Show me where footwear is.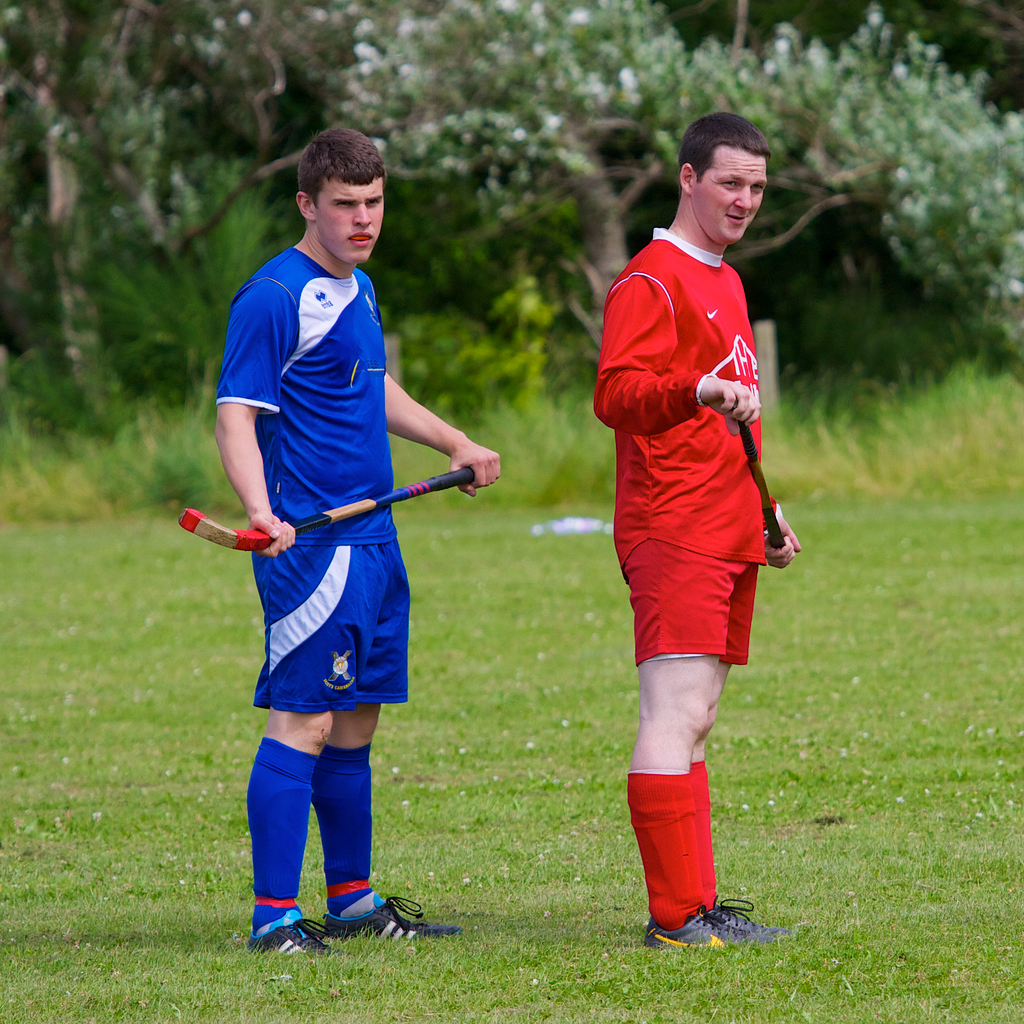
footwear is at box(253, 916, 344, 956).
